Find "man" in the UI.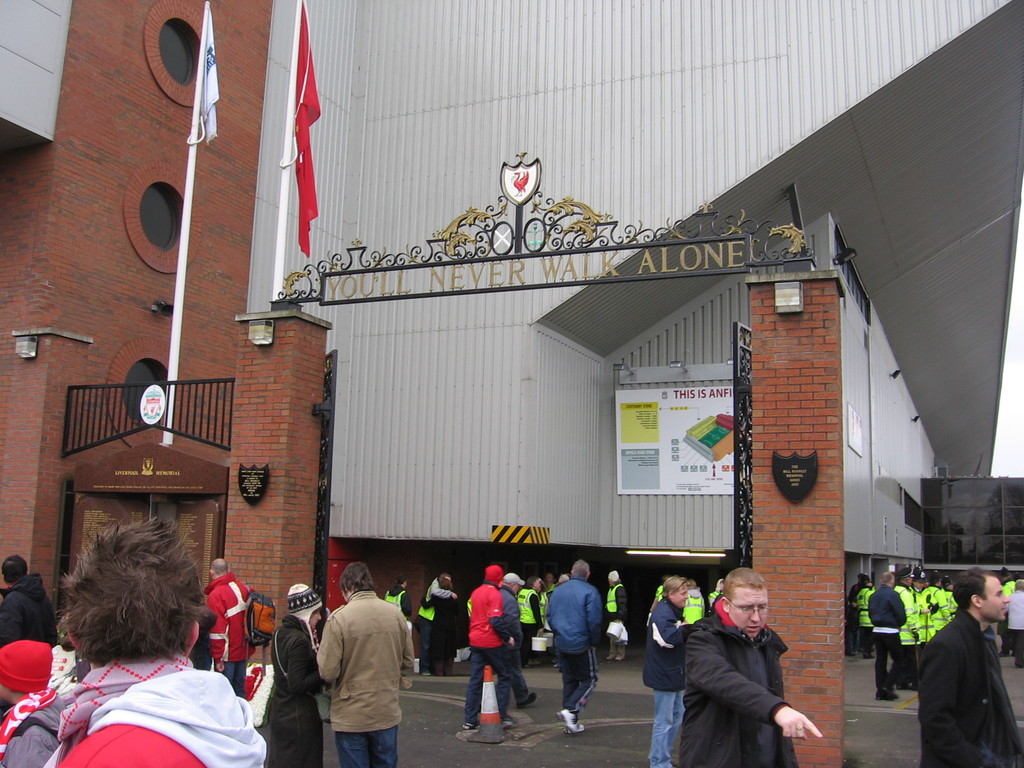
UI element at bbox(205, 556, 253, 699).
